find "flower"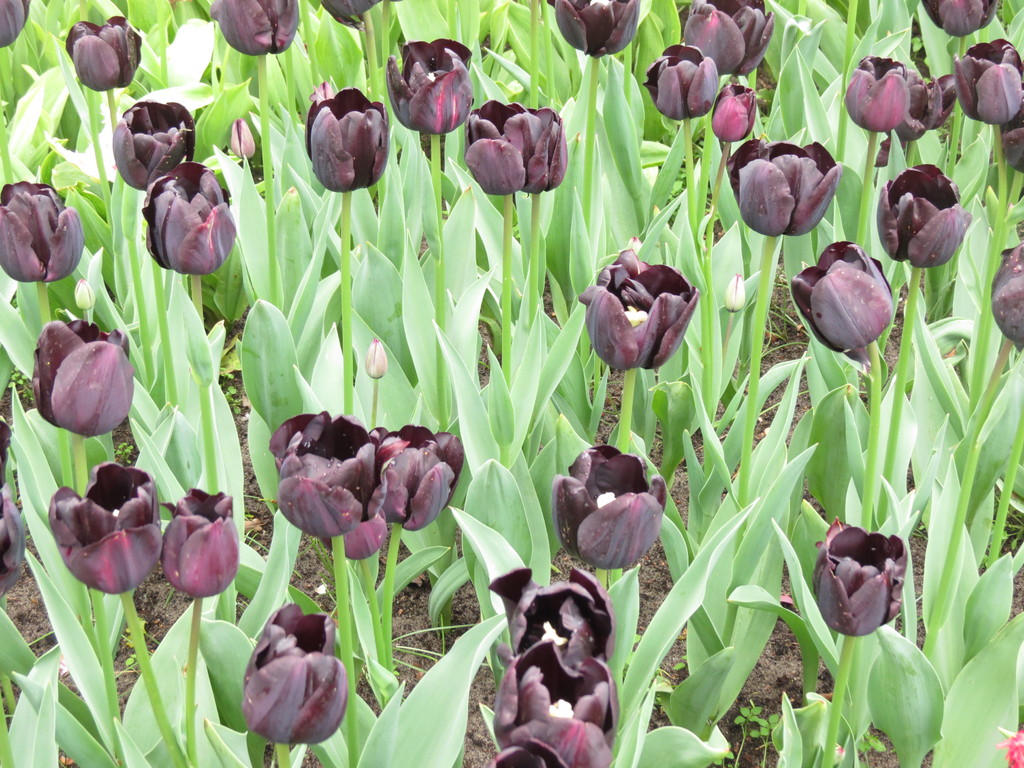
bbox=[303, 80, 394, 196]
